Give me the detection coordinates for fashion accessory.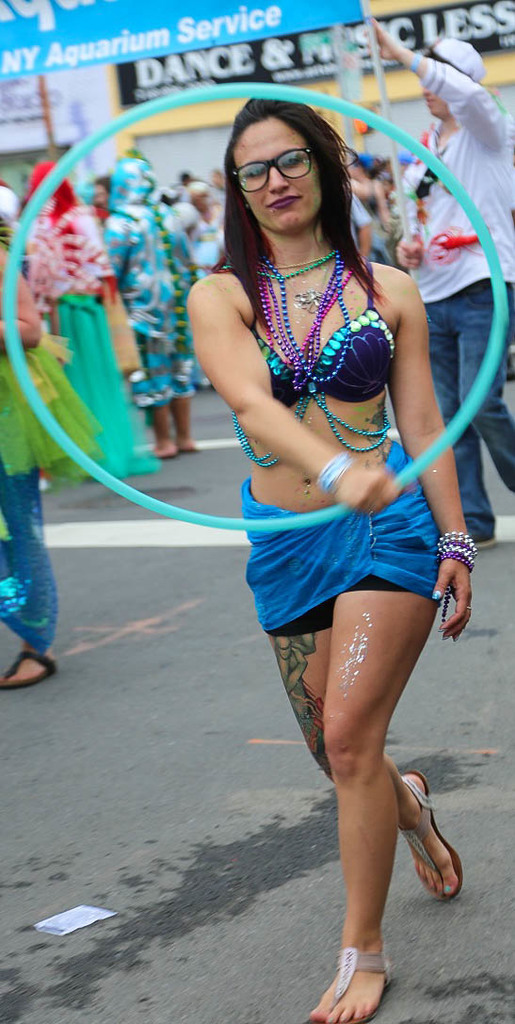
locate(301, 948, 402, 1023).
